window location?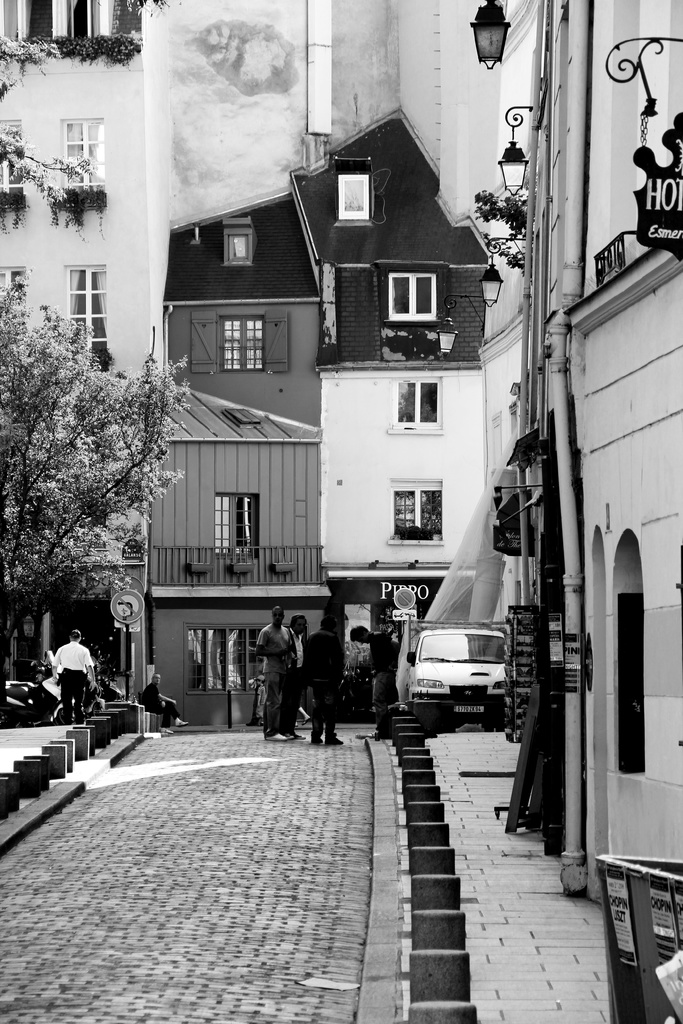
[x1=0, y1=0, x2=115, y2=52]
